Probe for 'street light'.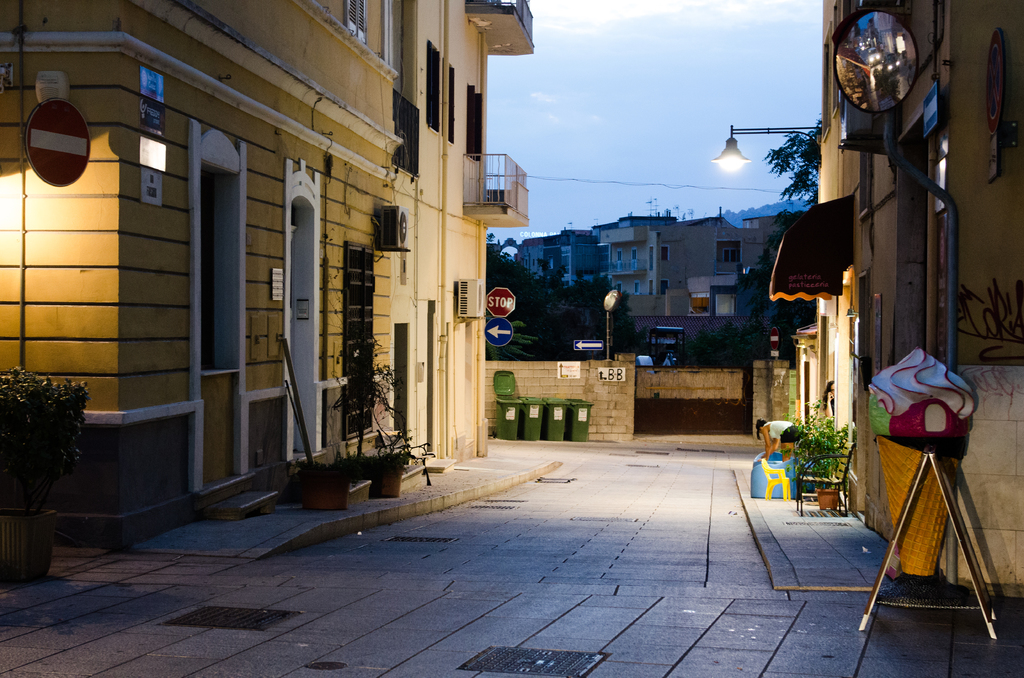
Probe result: [x1=708, y1=122, x2=819, y2=175].
